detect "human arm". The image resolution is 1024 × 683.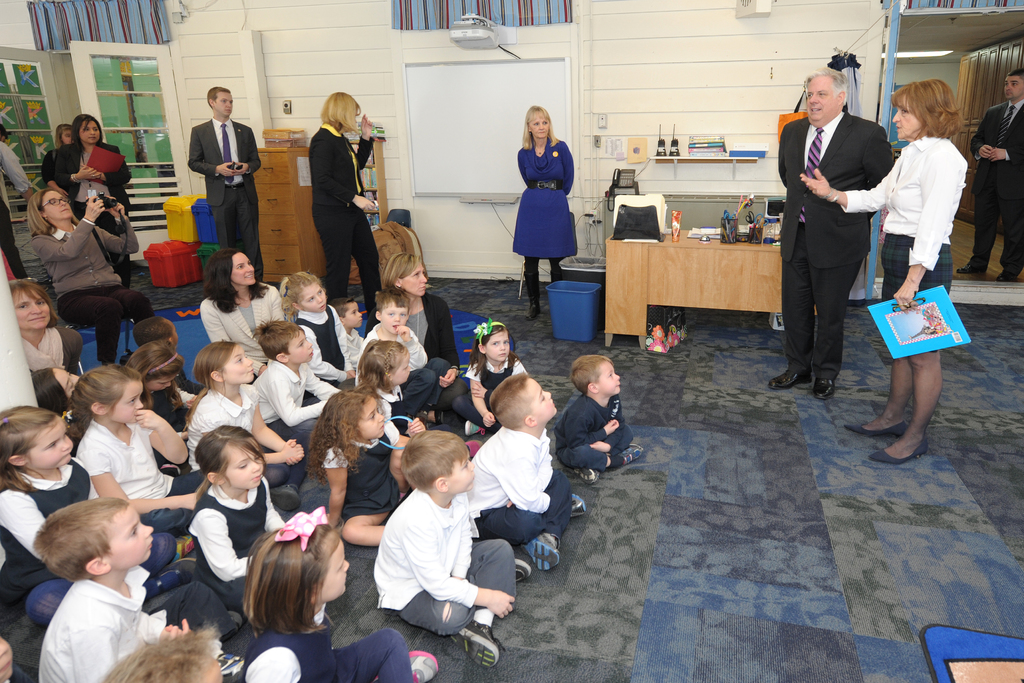
locate(275, 381, 327, 423).
